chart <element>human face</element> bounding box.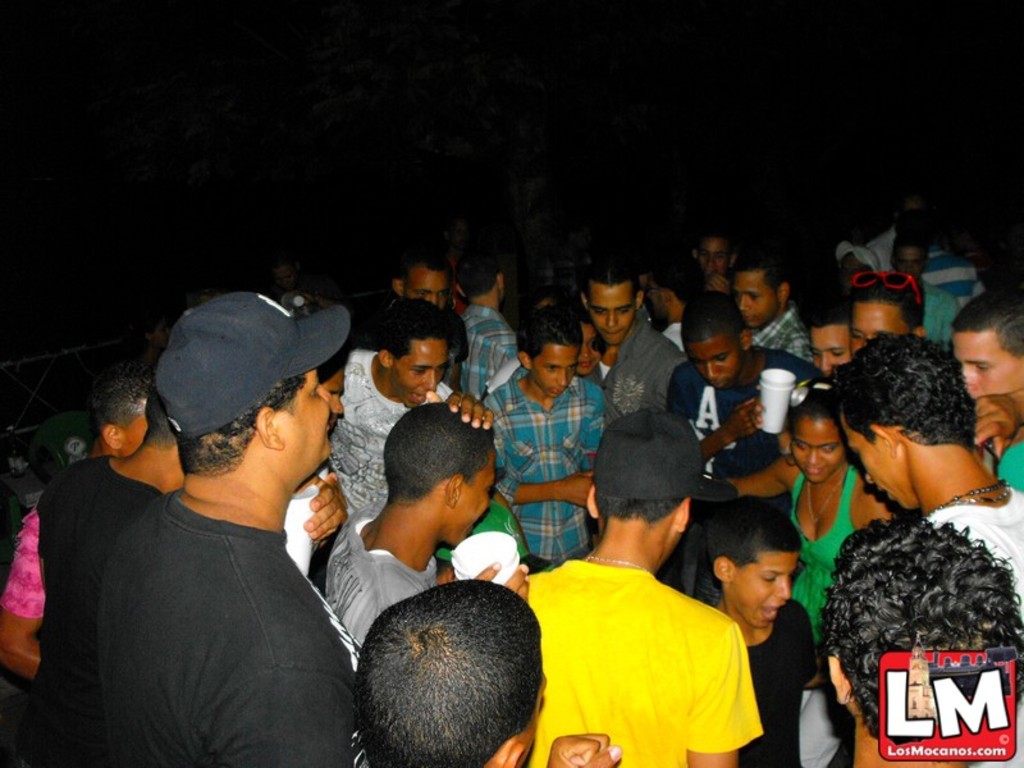
Charted: <region>849, 421, 913, 506</region>.
